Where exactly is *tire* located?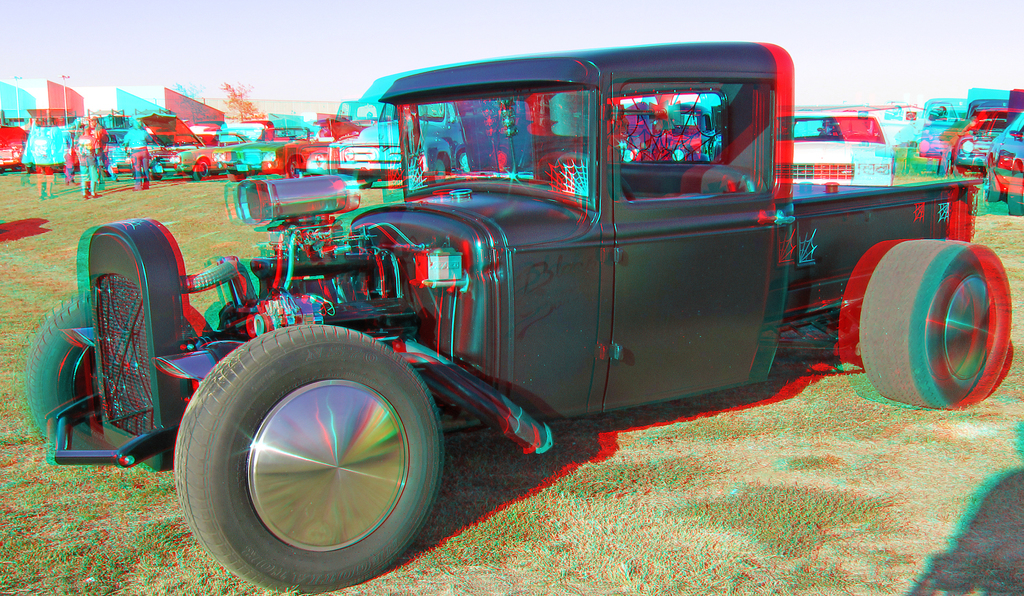
Its bounding box is locate(1009, 192, 1023, 220).
